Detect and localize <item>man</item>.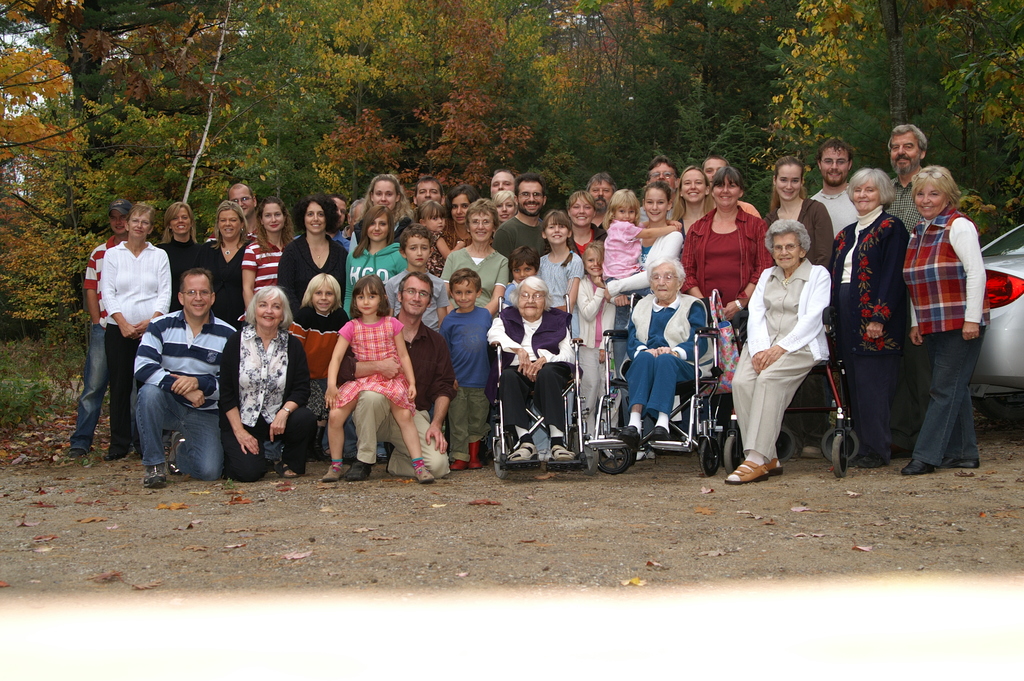
Localized at pyautogui.locateOnScreen(497, 175, 558, 283).
